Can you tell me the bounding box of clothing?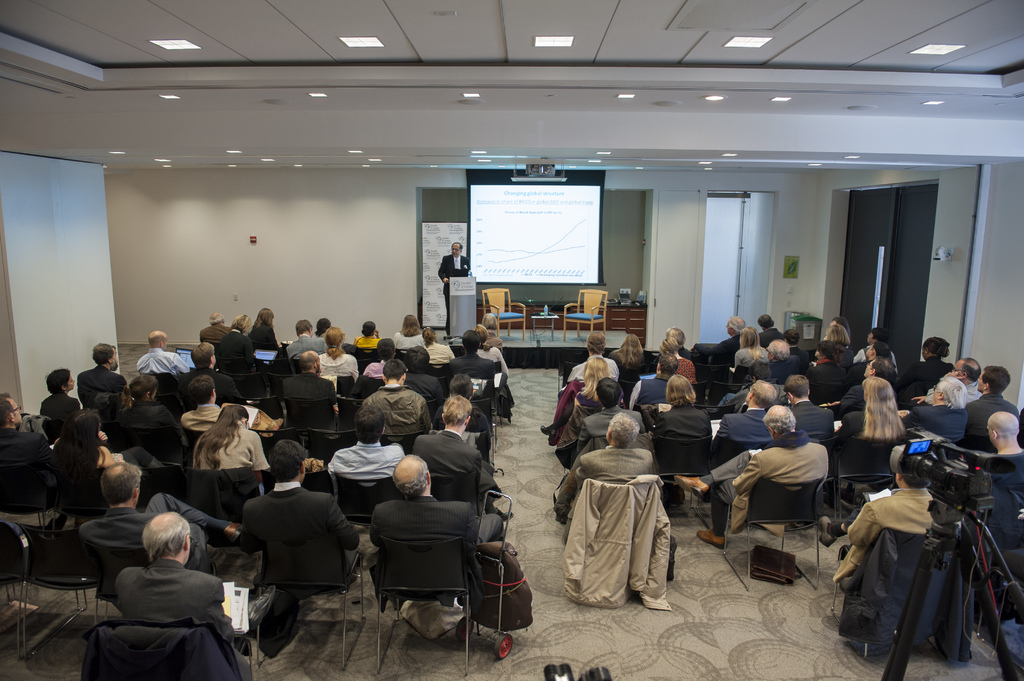
<bbox>427, 335, 453, 363</bbox>.
